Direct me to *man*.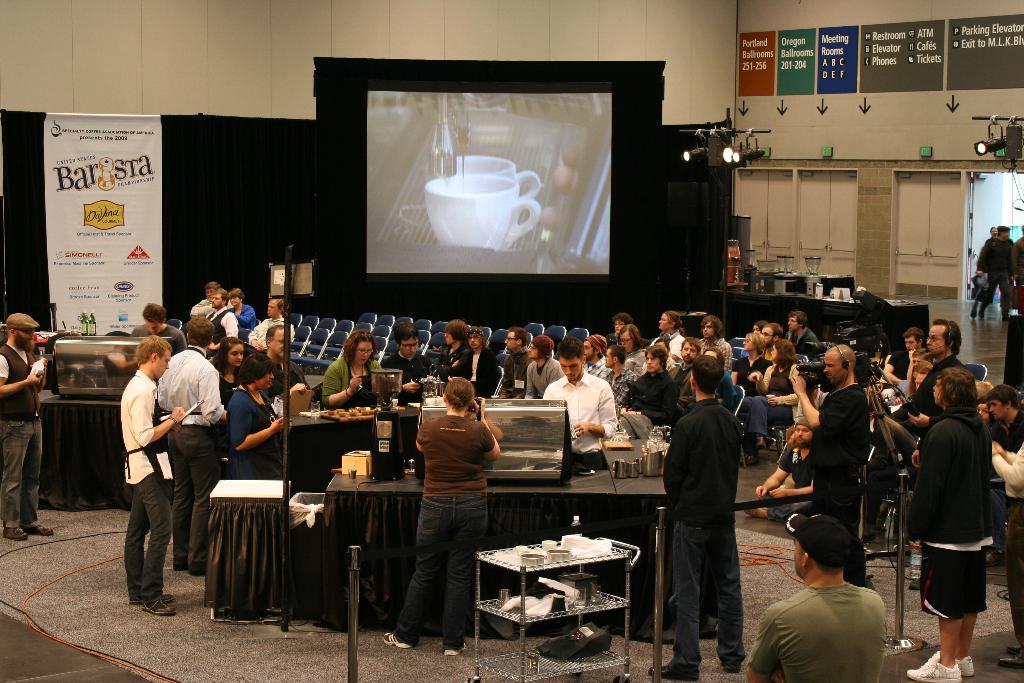
Direction: bbox=[525, 337, 563, 397].
